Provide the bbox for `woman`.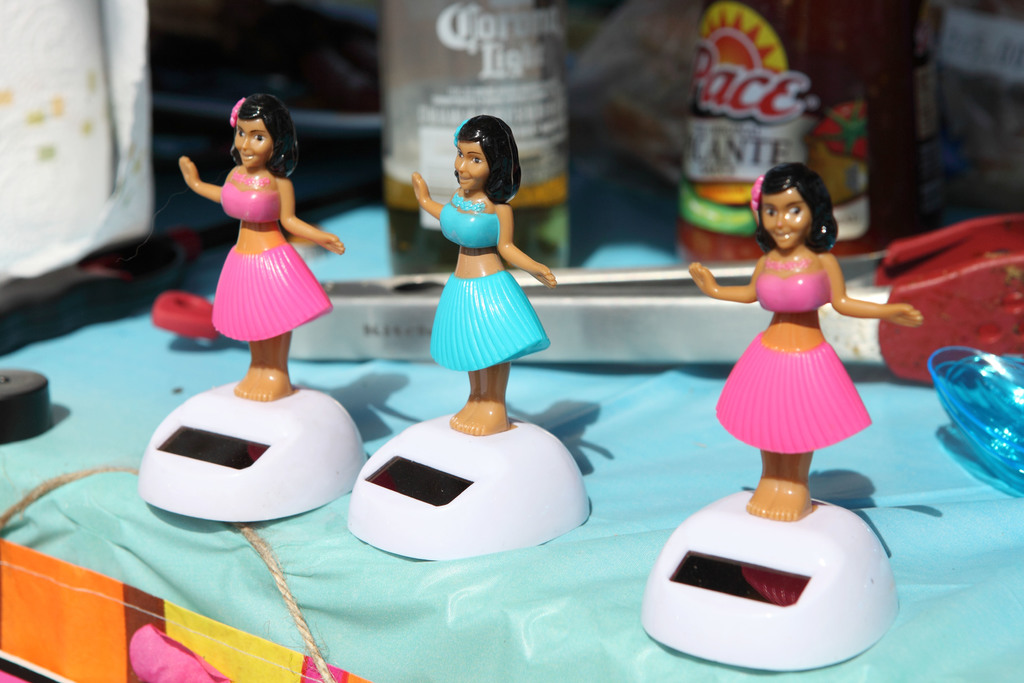
l=408, t=110, r=558, b=431.
